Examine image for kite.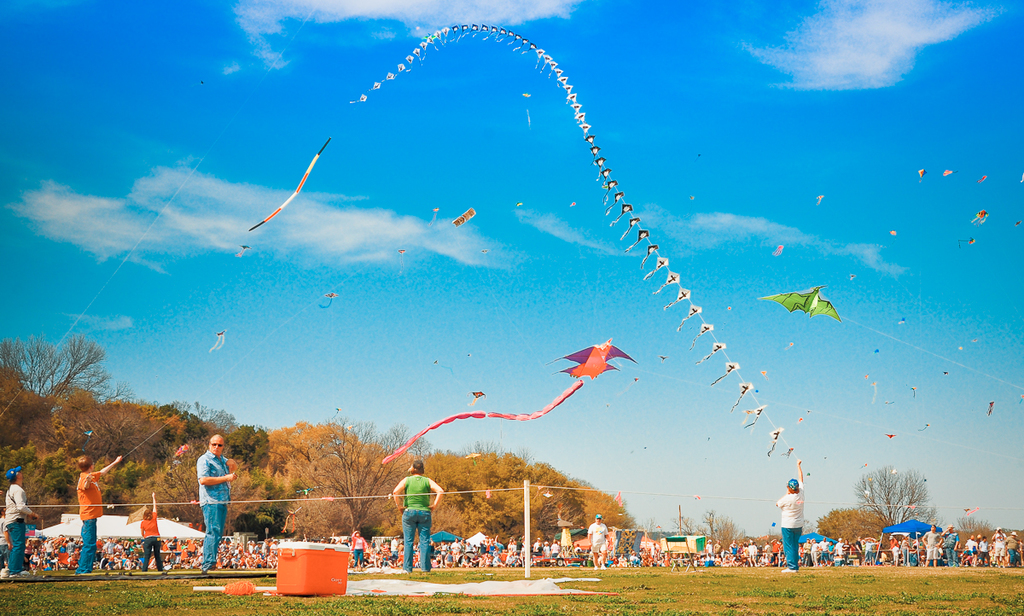
Examination result: [left=678, top=301, right=704, bottom=333].
